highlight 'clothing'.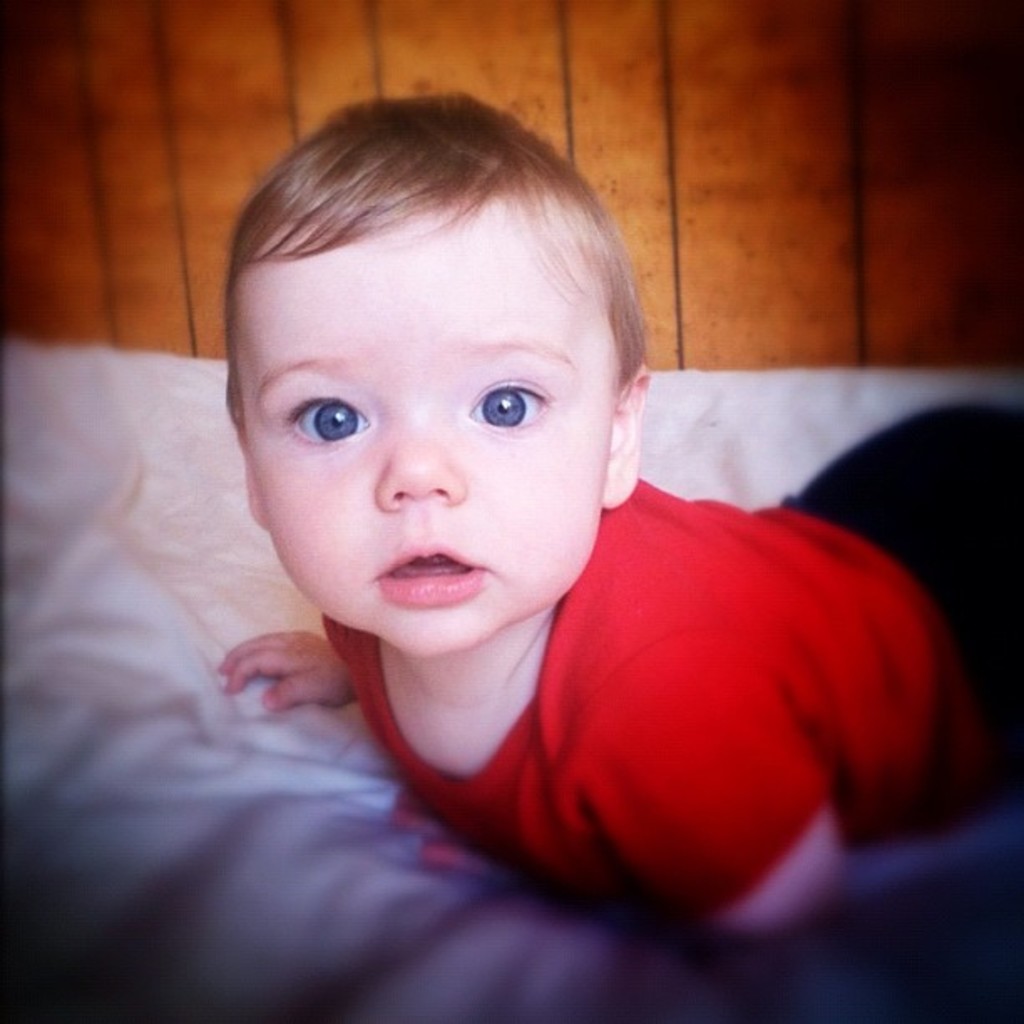
Highlighted region: <box>371,428,1002,947</box>.
